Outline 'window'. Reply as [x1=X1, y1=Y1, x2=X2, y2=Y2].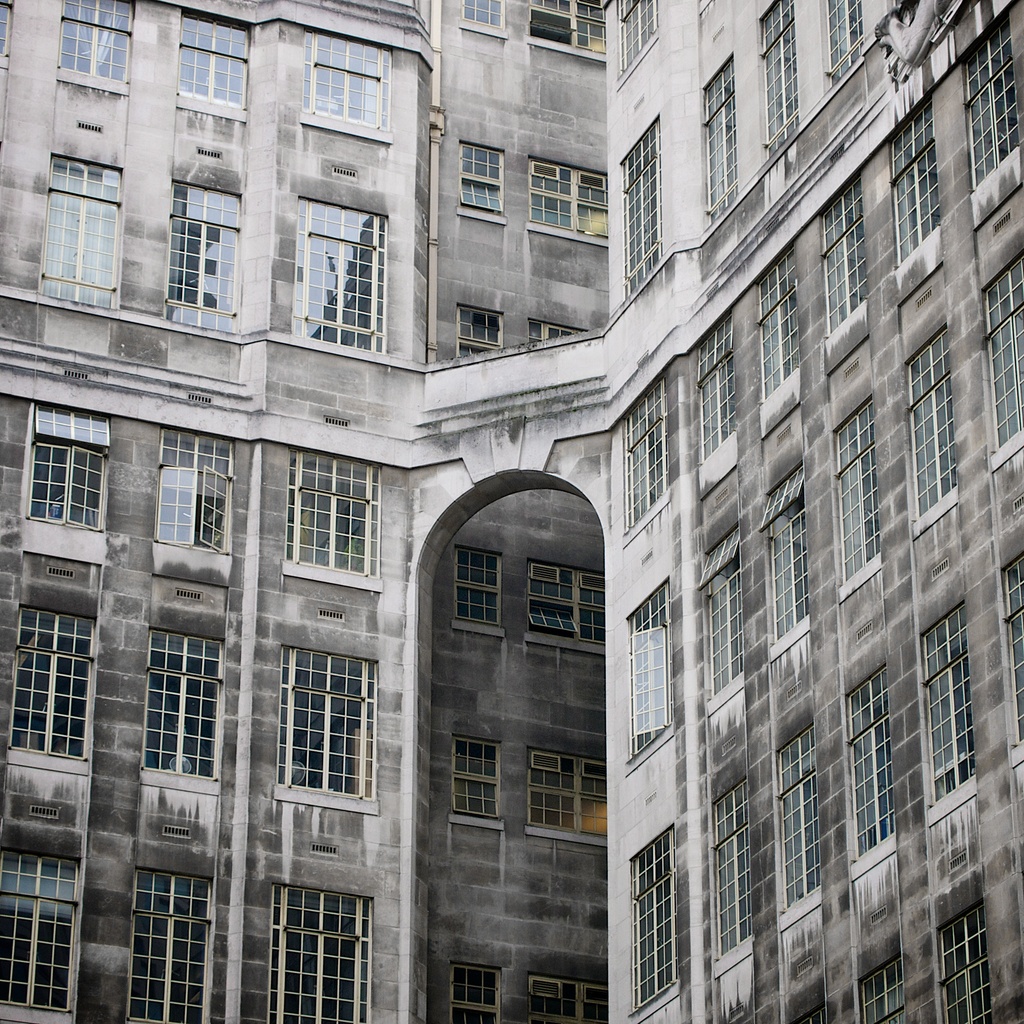
[x1=527, y1=9, x2=573, y2=42].
